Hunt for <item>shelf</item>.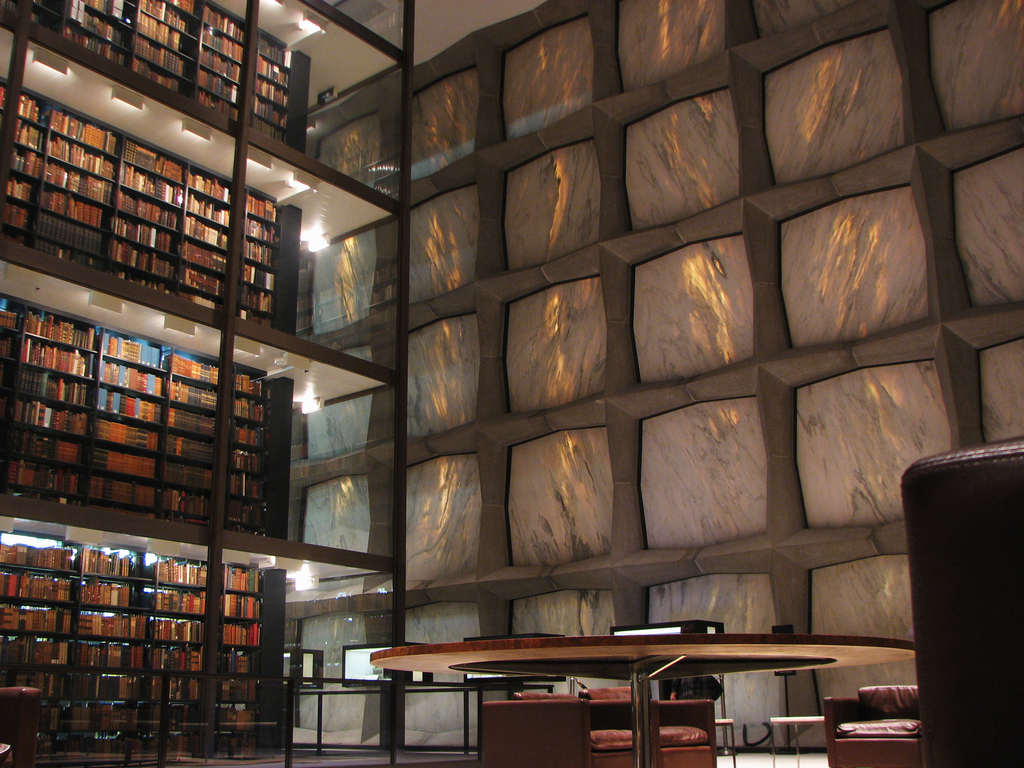
Hunted down at (92,473,157,516).
